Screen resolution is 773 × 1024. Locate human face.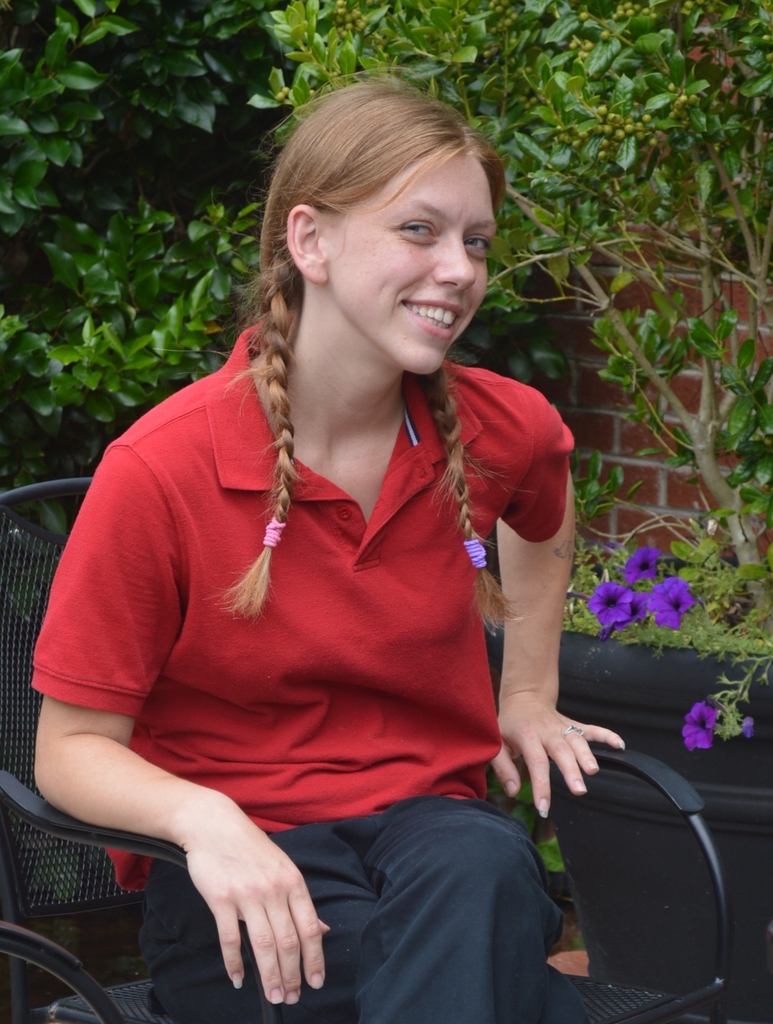
bbox=[327, 144, 500, 375].
